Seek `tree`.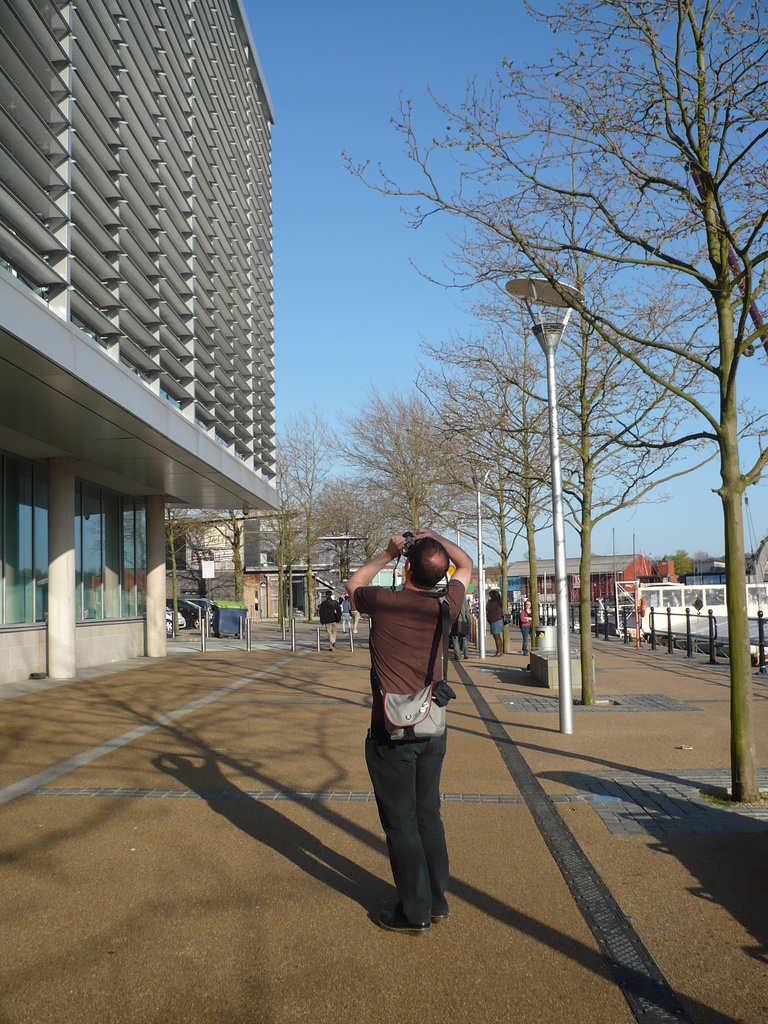
rect(292, 455, 410, 593).
